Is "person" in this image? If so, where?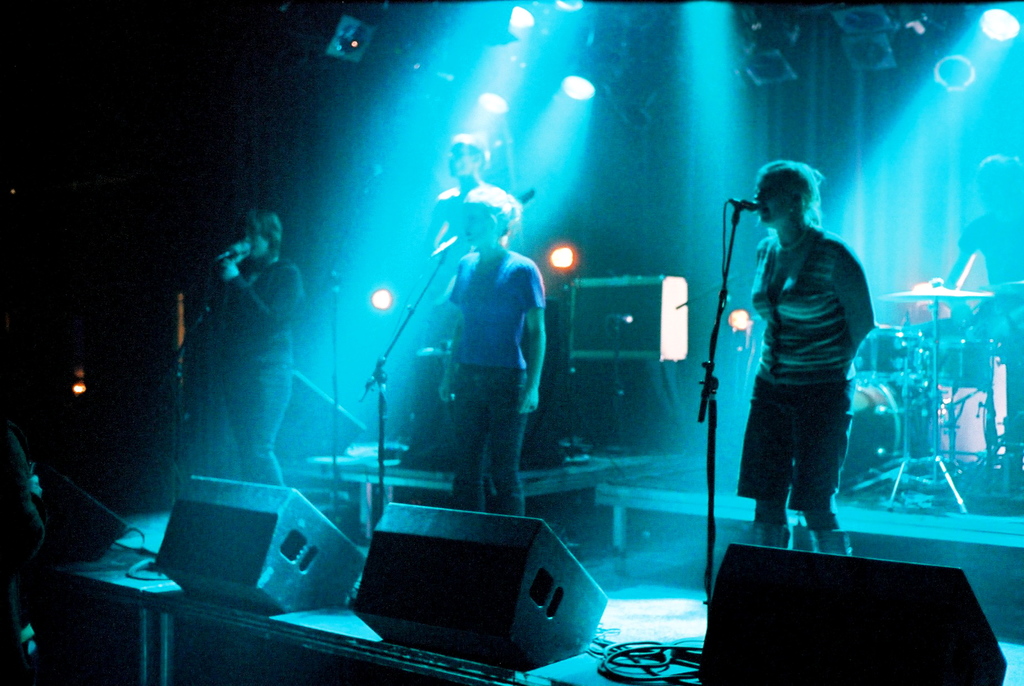
Yes, at (938,151,1023,293).
